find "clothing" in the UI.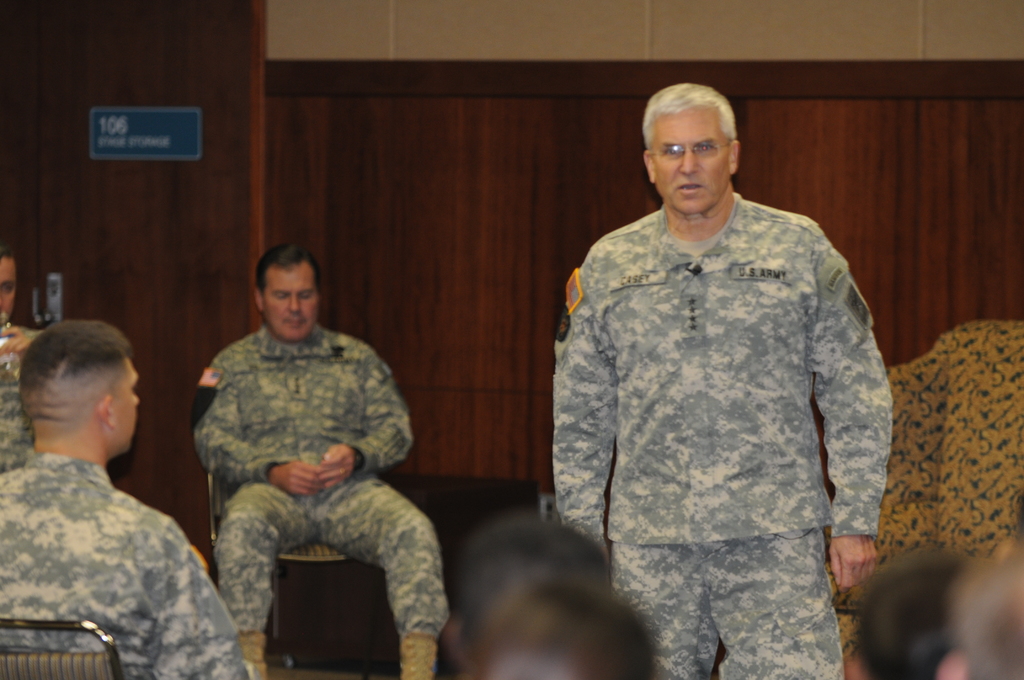
UI element at <bbox>552, 190, 899, 679</bbox>.
